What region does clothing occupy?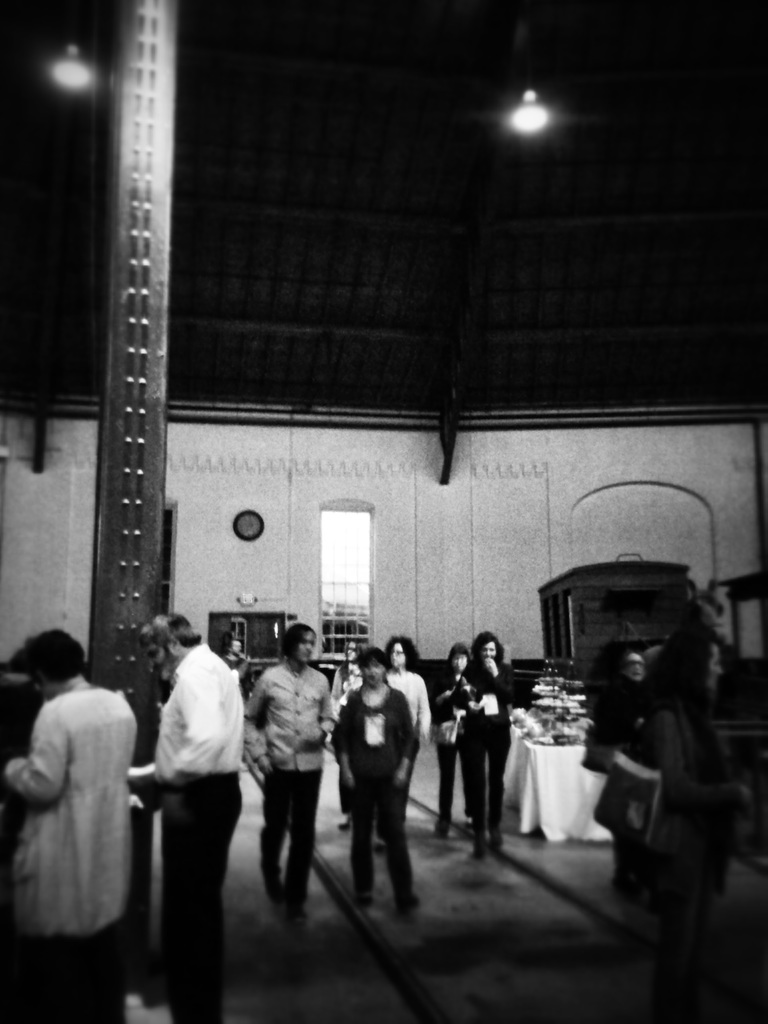
<bbox>259, 660, 330, 902</bbox>.
